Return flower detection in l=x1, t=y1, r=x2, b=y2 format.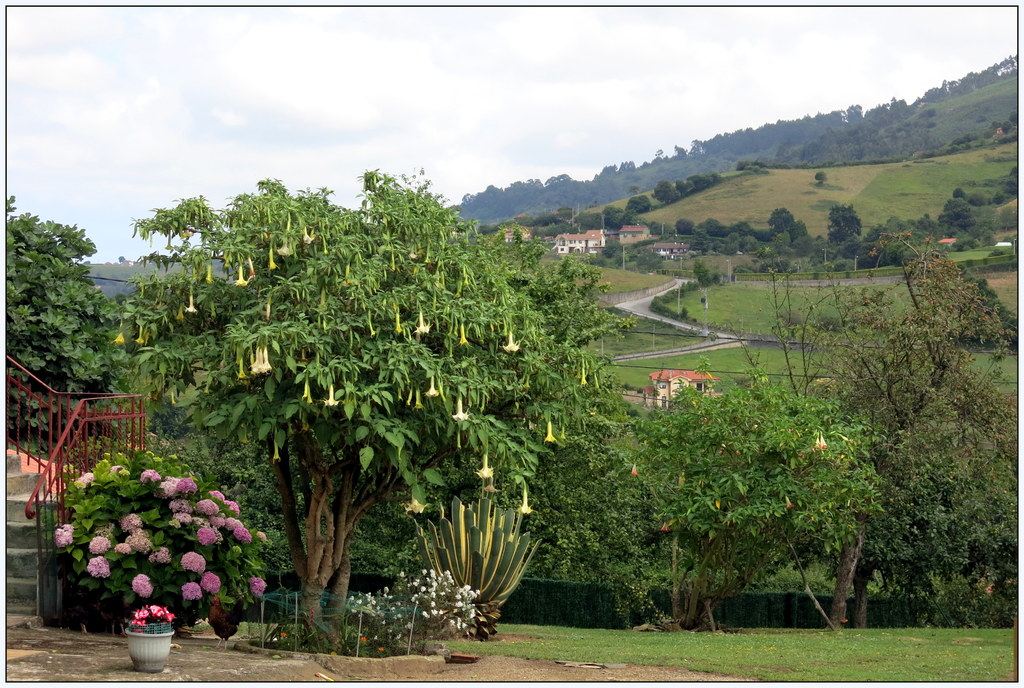
l=269, t=246, r=280, b=270.
